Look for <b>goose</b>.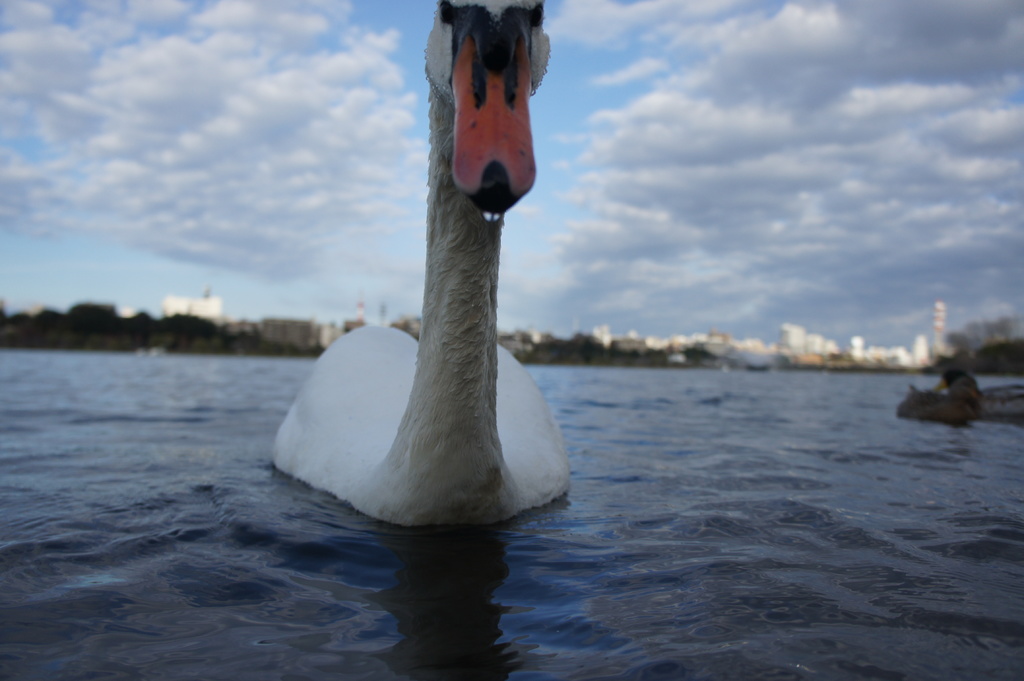
Found: (273, 0, 563, 524).
